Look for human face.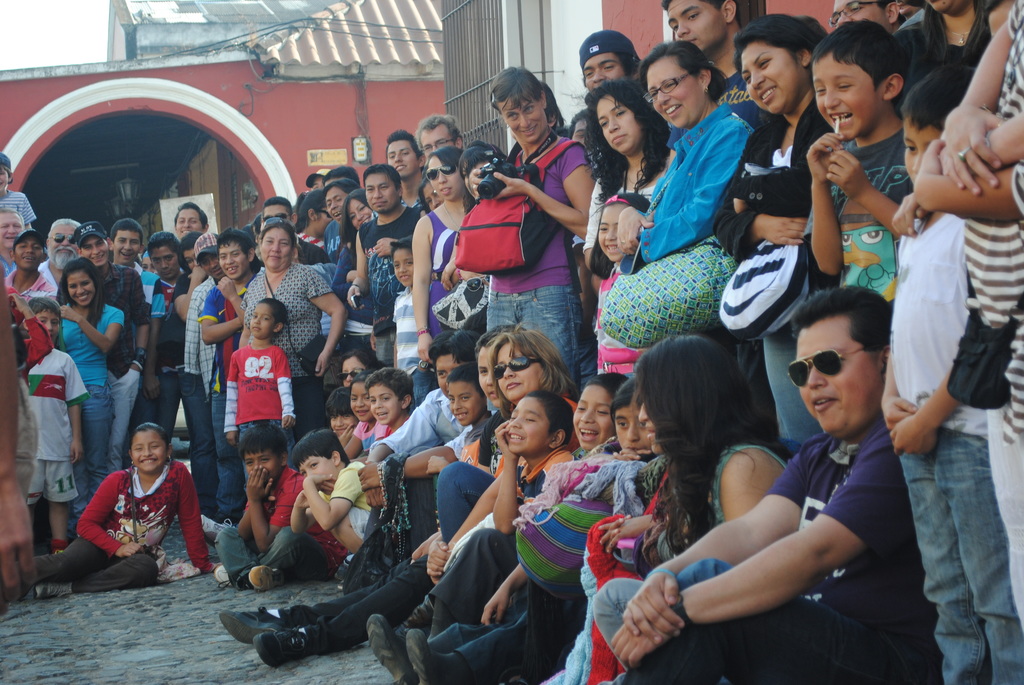
Found: 249,308,271,333.
